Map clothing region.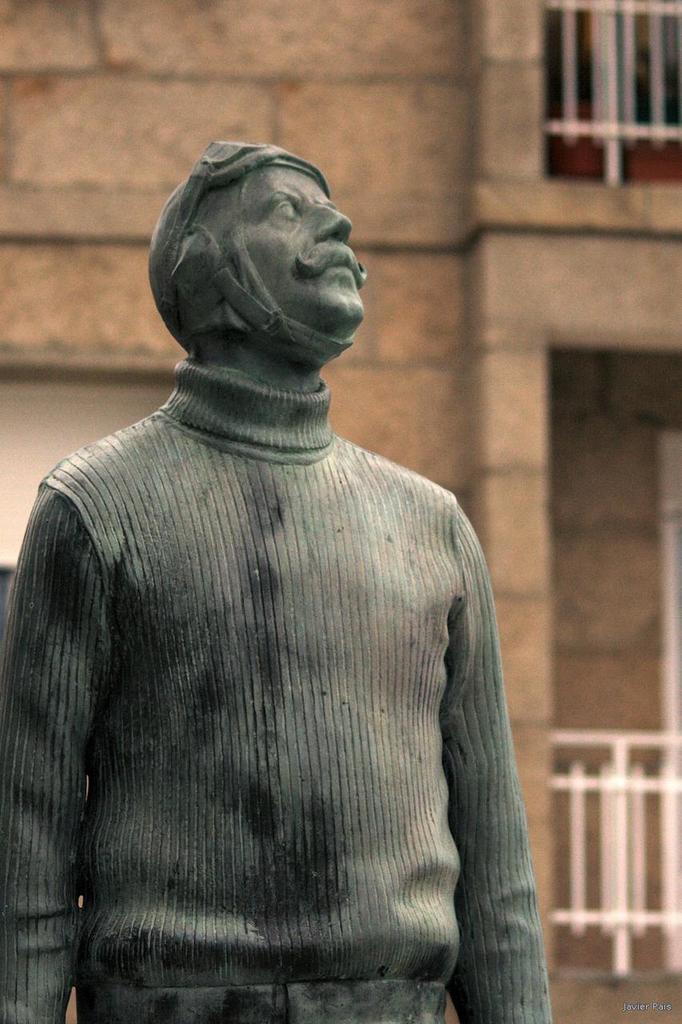
Mapped to bbox=[33, 296, 548, 1002].
